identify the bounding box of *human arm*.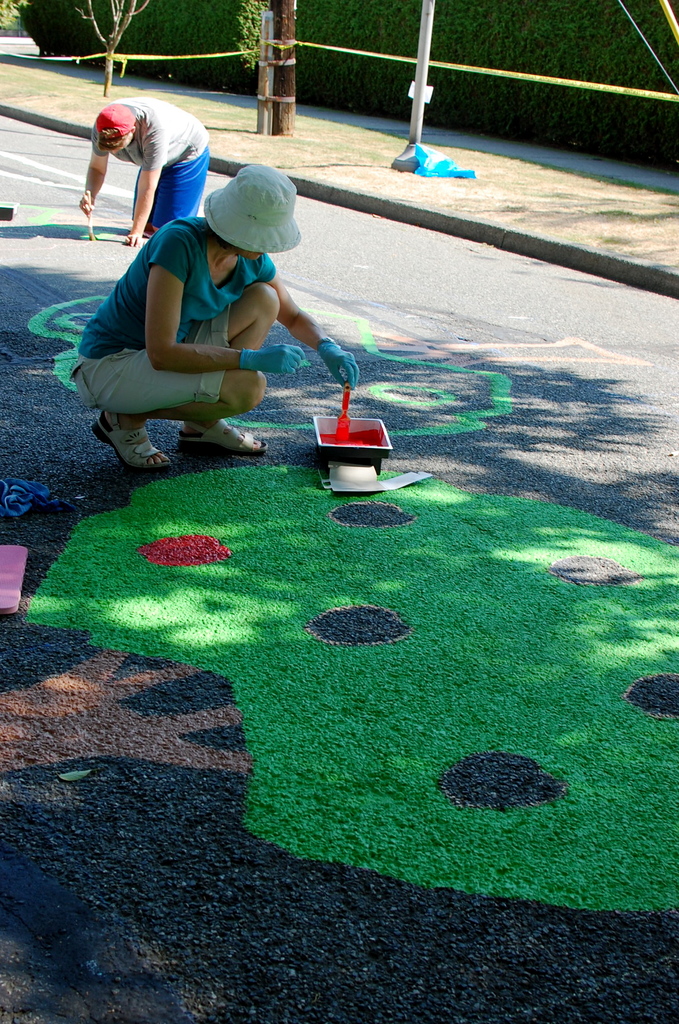
77, 122, 107, 218.
